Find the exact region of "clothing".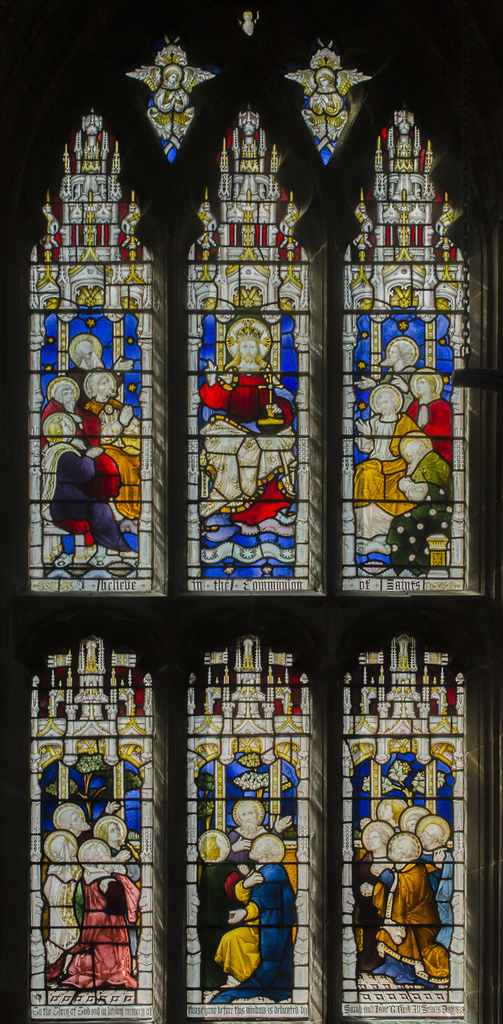
Exact region: bbox=(380, 477, 454, 577).
